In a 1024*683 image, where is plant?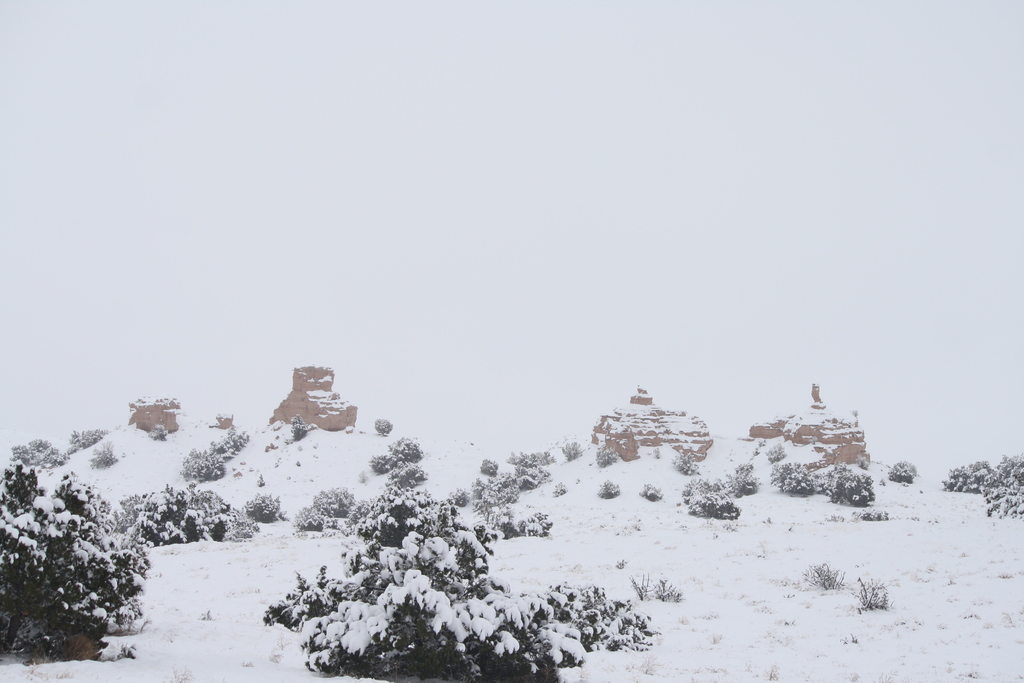
387/432/417/462.
